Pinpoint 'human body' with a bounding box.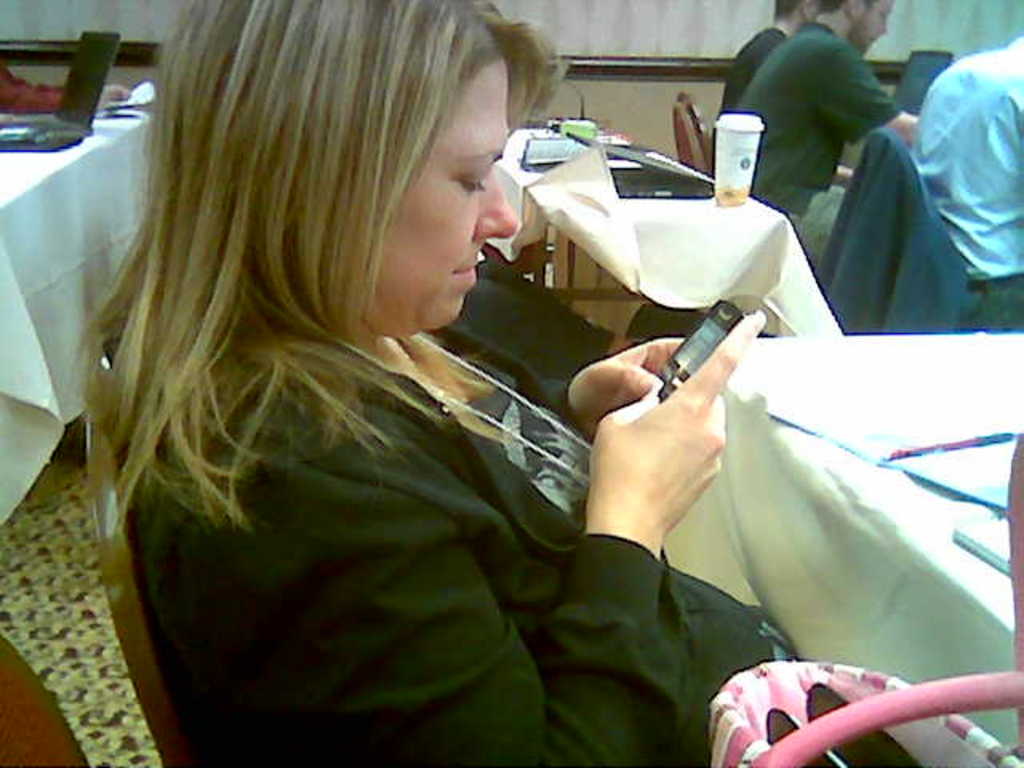
pyautogui.locateOnScreen(0, 61, 136, 114).
